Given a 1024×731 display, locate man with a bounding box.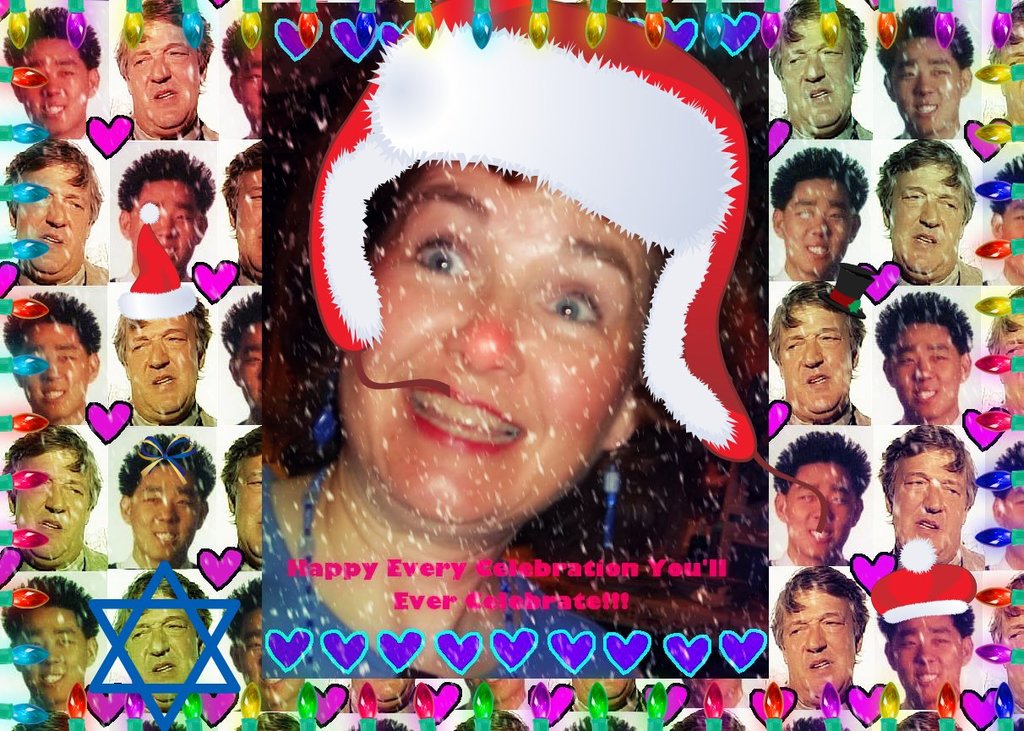
Located: bbox=[879, 3, 973, 137].
